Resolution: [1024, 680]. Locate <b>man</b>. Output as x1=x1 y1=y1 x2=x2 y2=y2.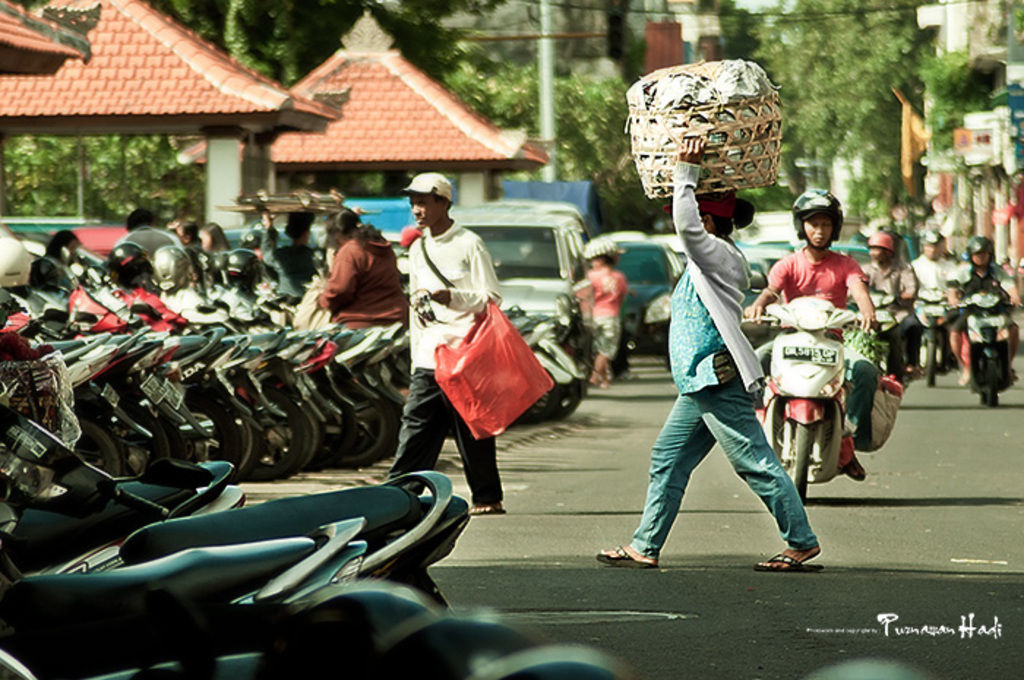
x1=742 y1=183 x2=881 y2=475.
